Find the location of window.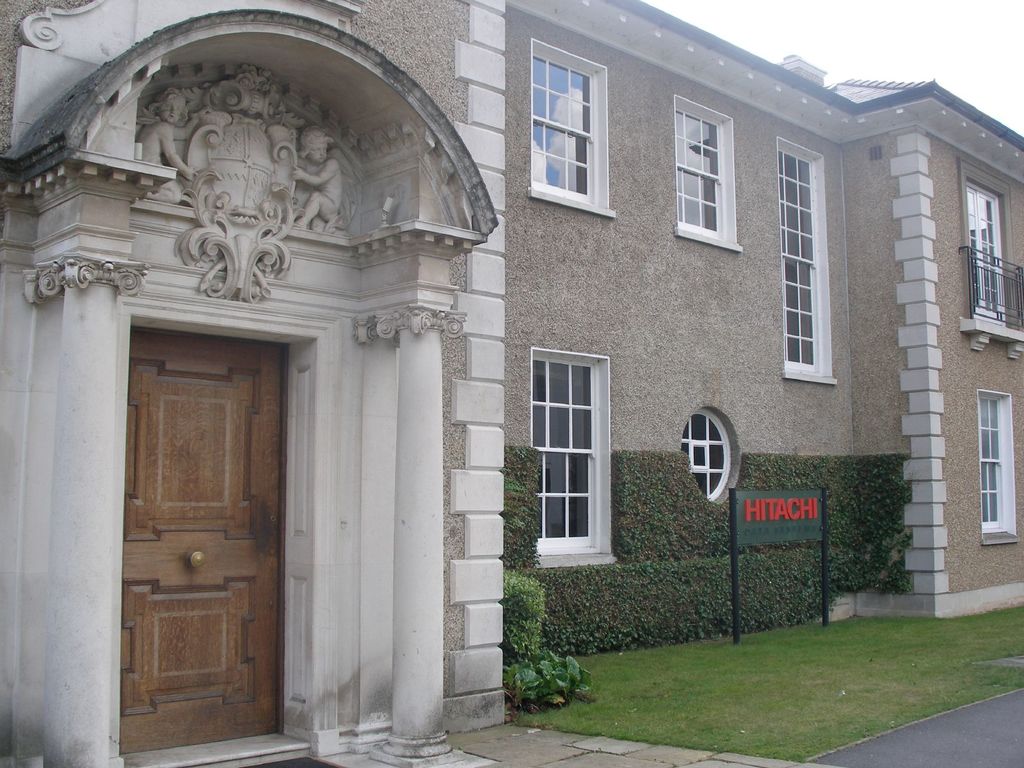
Location: {"left": 952, "top": 155, "right": 1023, "bottom": 349}.
